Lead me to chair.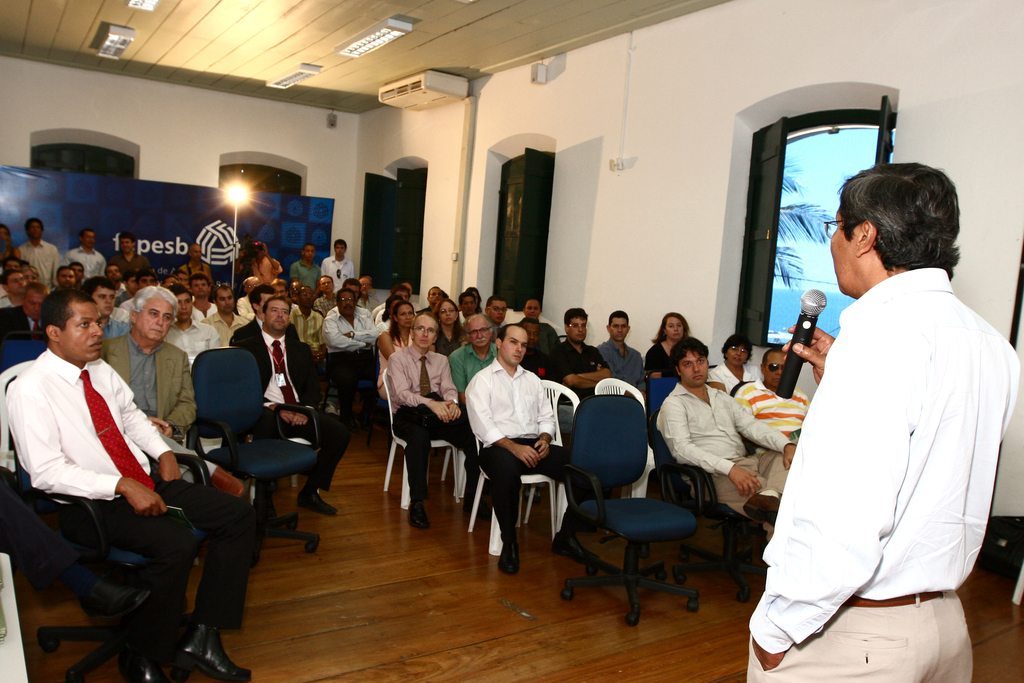
Lead to [649, 407, 767, 601].
